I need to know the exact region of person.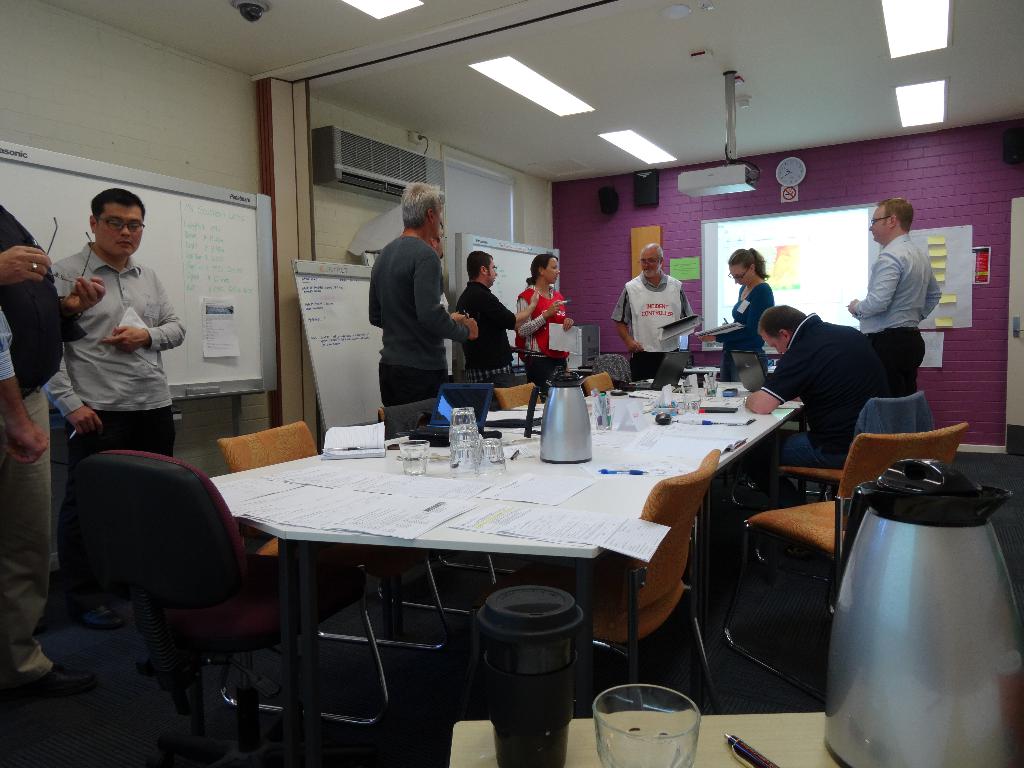
Region: x1=608, y1=240, x2=700, y2=380.
